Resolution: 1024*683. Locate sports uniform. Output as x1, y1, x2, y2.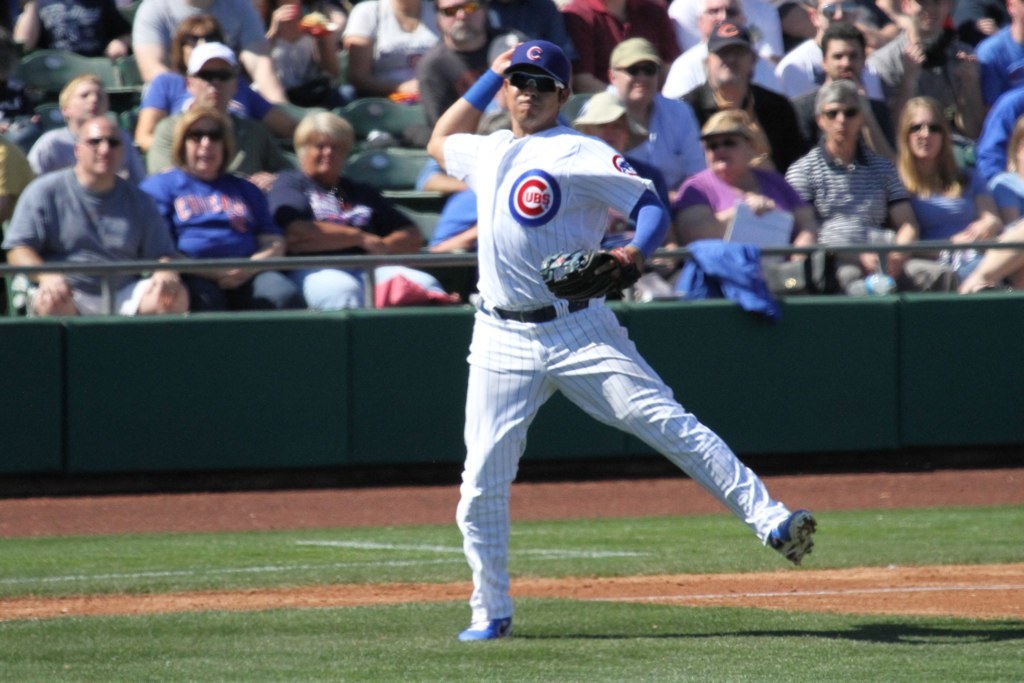
410, 67, 802, 628.
